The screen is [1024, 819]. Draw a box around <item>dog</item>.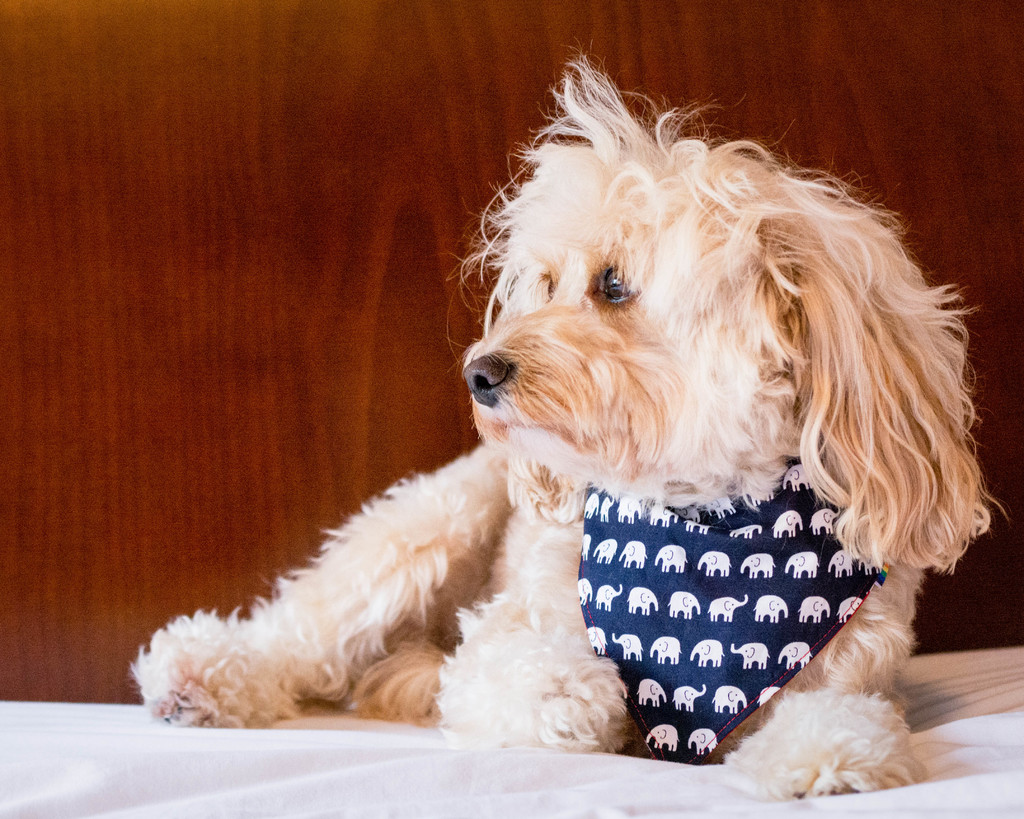
bbox=[122, 38, 1008, 802].
